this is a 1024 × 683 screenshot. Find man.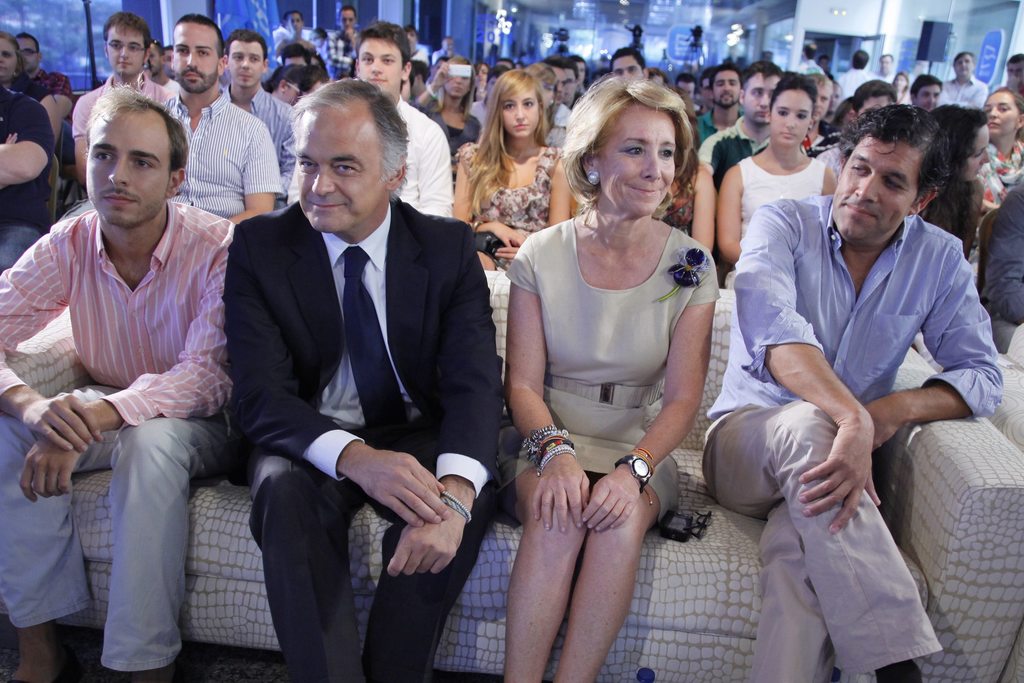
Bounding box: select_region(820, 79, 843, 136).
